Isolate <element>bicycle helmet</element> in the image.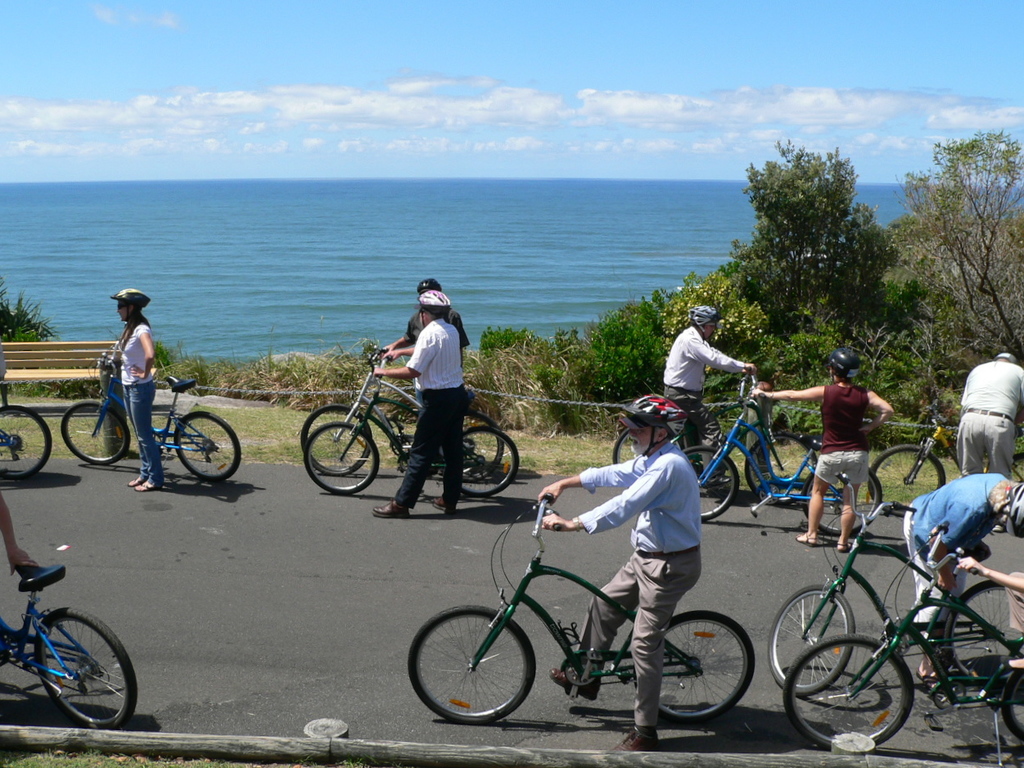
Isolated region: bbox(828, 350, 858, 379).
